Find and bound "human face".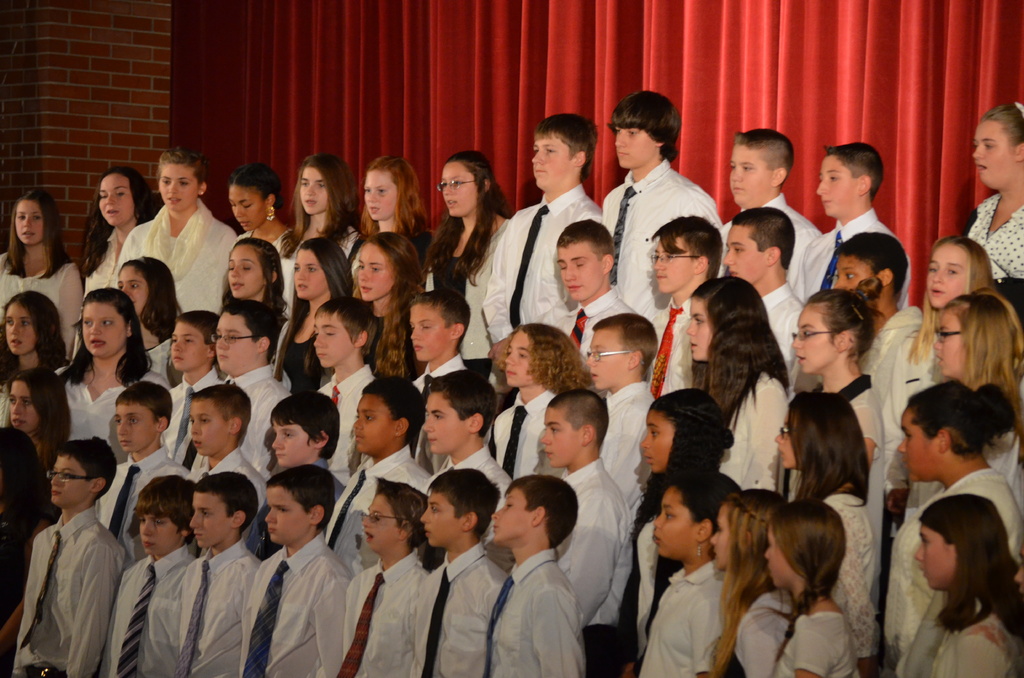
Bound: 897/410/941/481.
